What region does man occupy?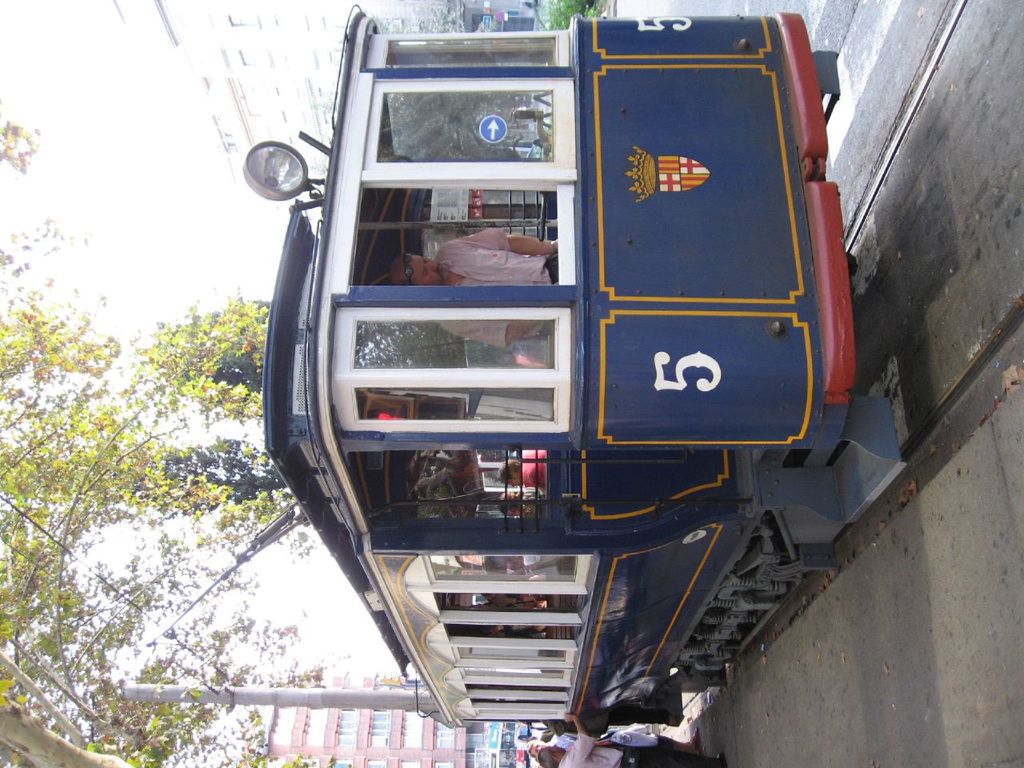
select_region(497, 450, 546, 490).
